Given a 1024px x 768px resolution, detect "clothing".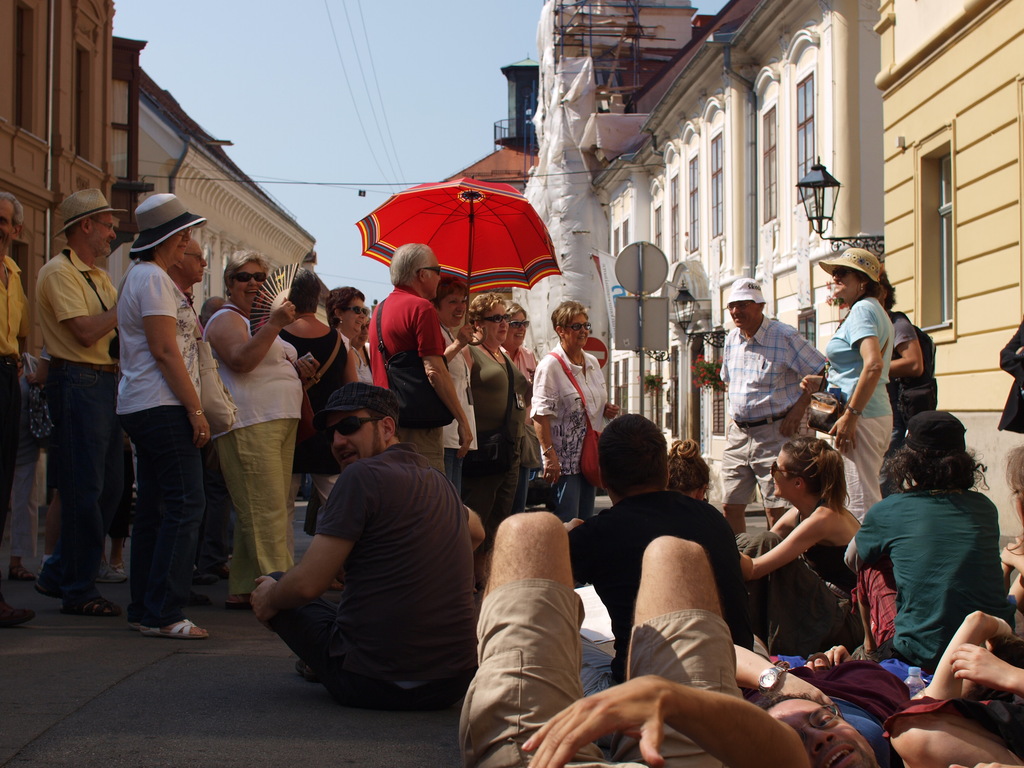
crop(0, 349, 21, 538).
